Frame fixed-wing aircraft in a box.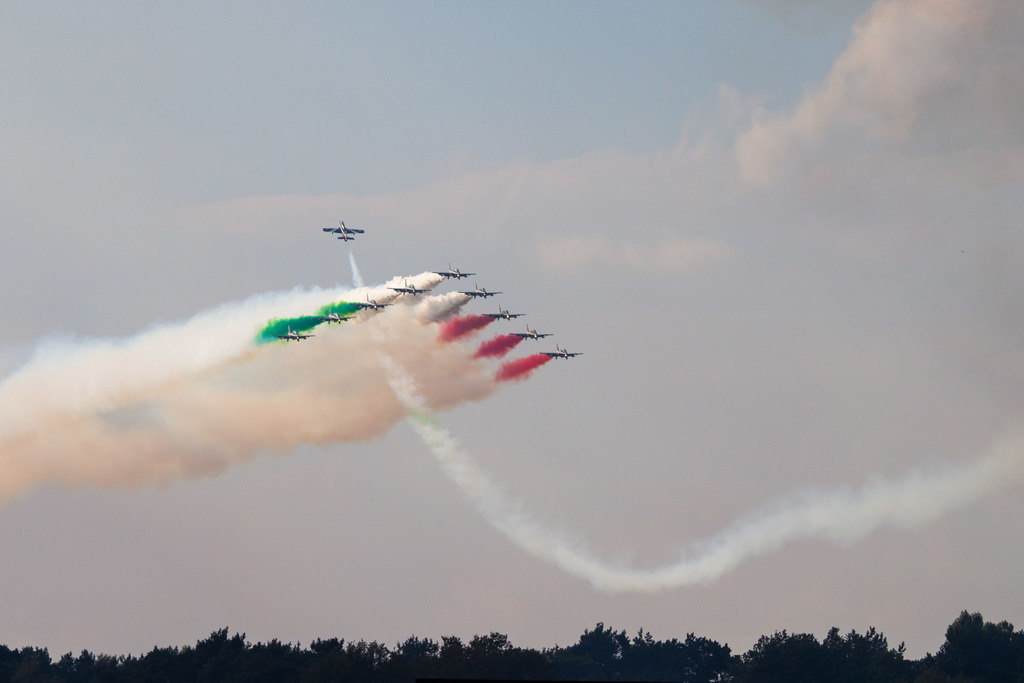
{"left": 311, "top": 307, "right": 356, "bottom": 324}.
